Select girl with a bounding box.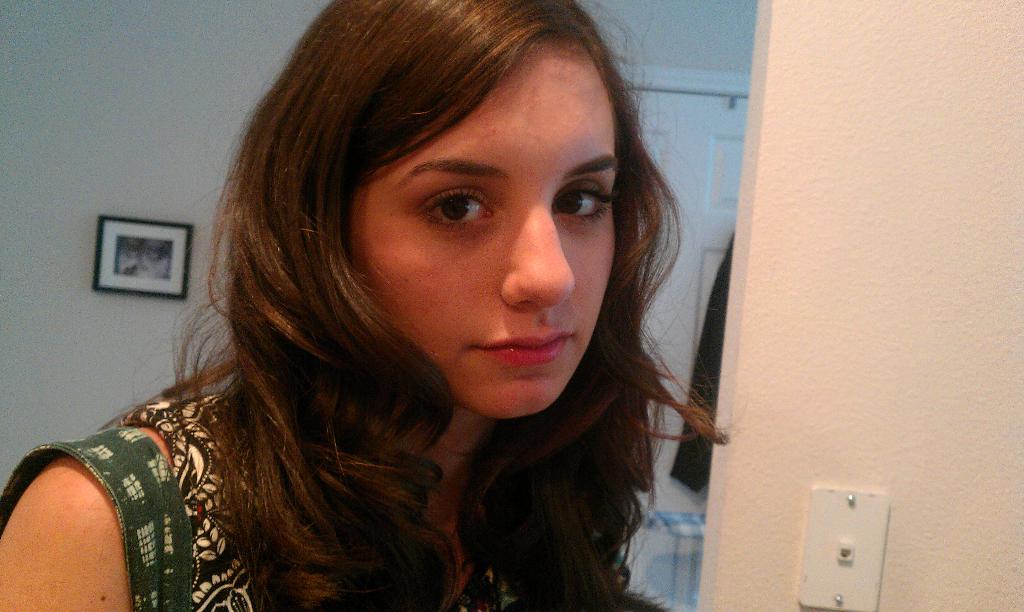
[x1=0, y1=0, x2=744, y2=611].
